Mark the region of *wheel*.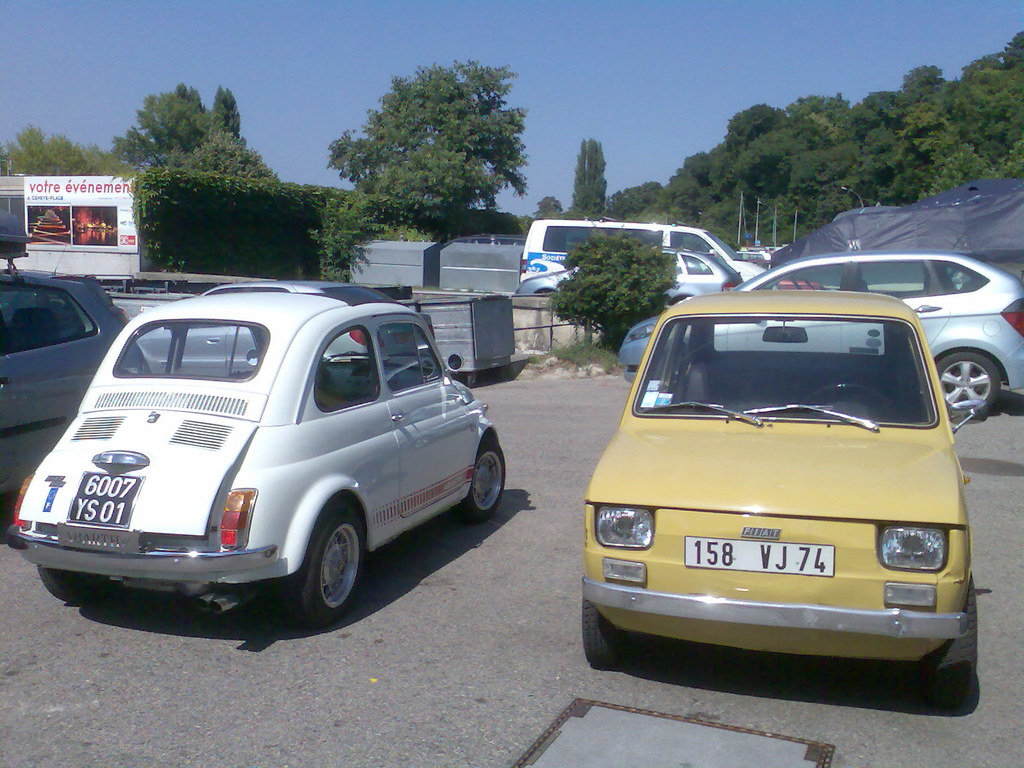
Region: BBox(459, 439, 509, 524).
